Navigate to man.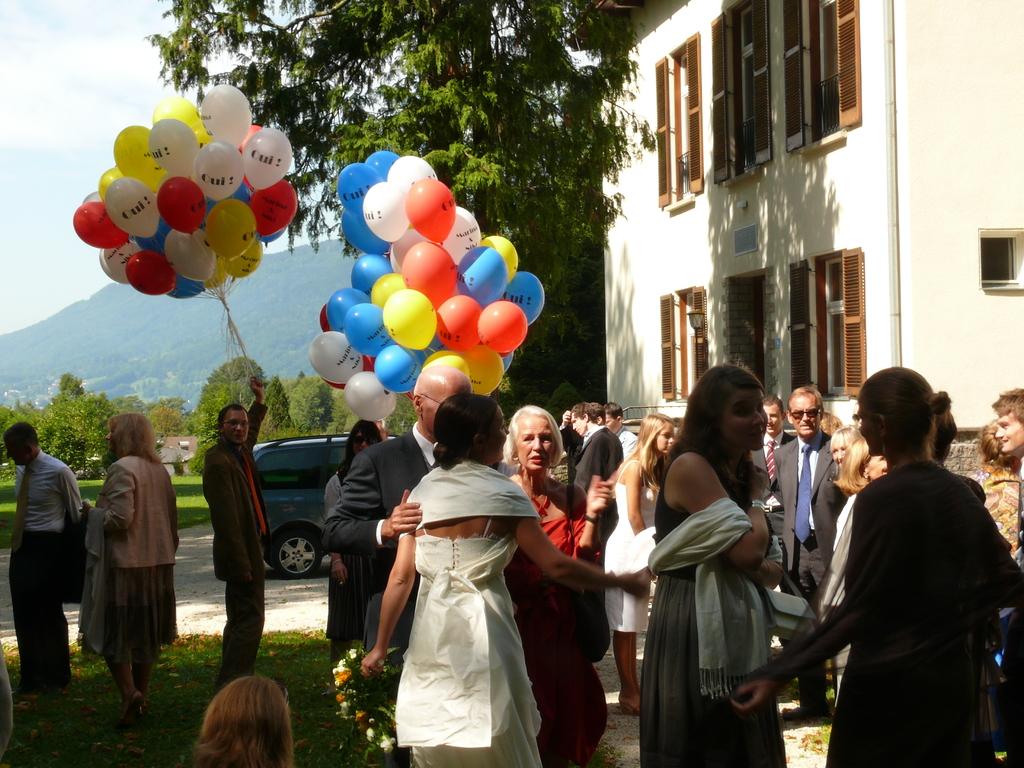
Navigation target: [203,373,269,691].
